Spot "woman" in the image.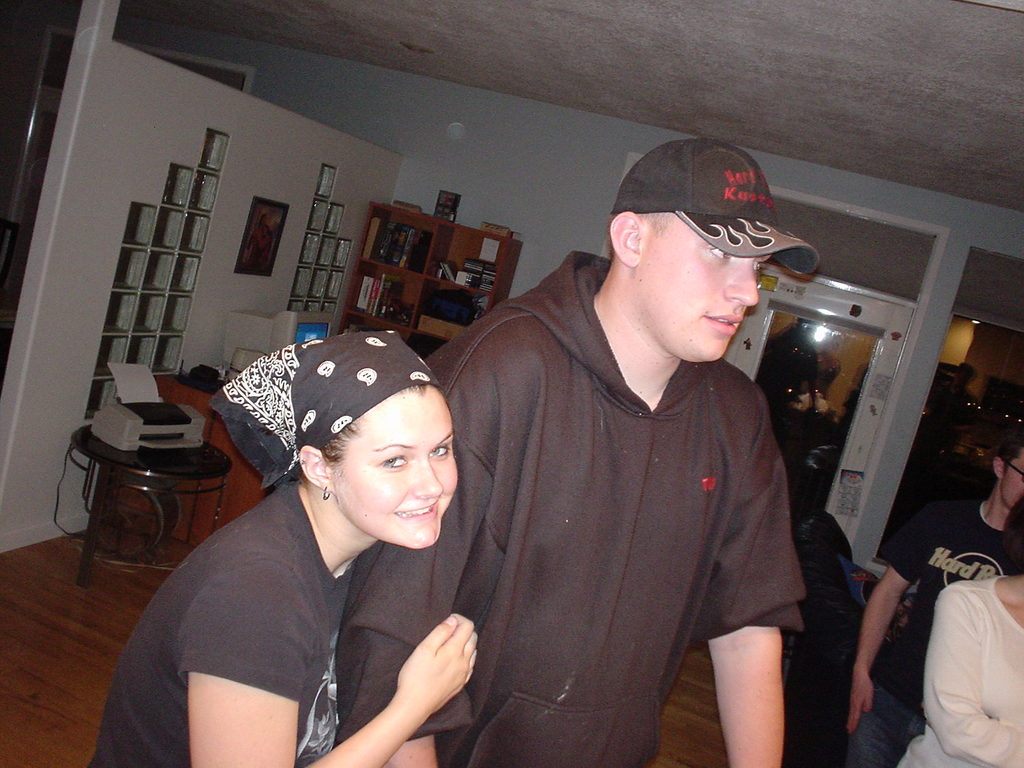
"woman" found at l=115, t=324, r=515, b=767.
